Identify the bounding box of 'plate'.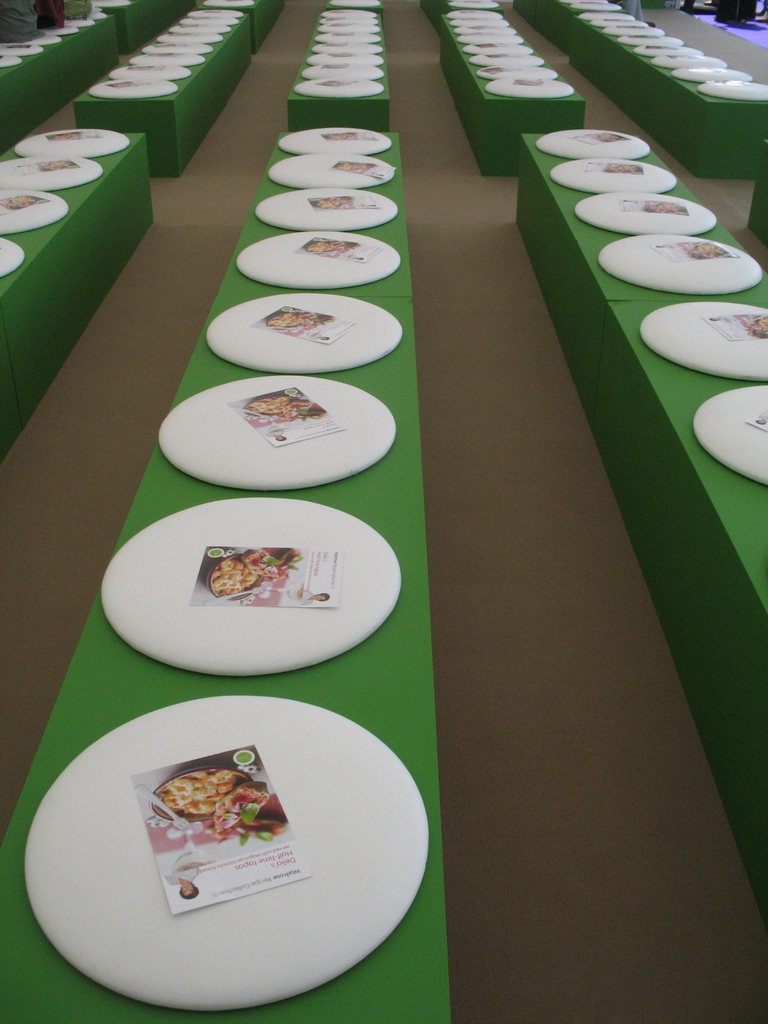
158 378 398 496.
